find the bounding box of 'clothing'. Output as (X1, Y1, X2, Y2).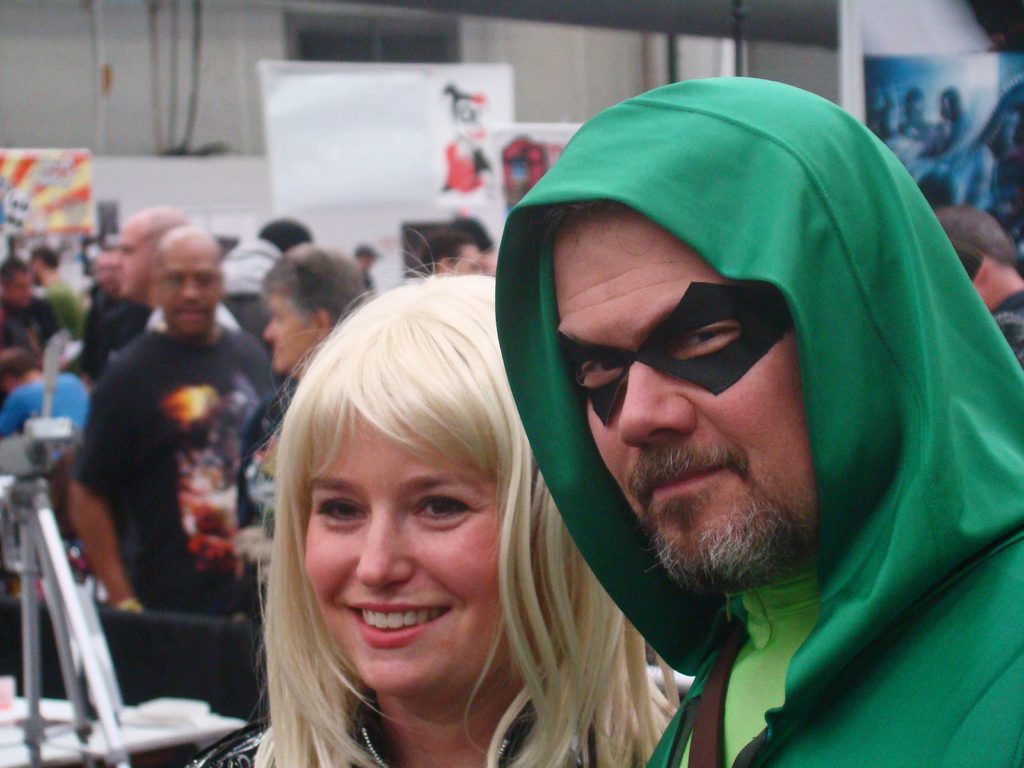
(65, 294, 149, 373).
